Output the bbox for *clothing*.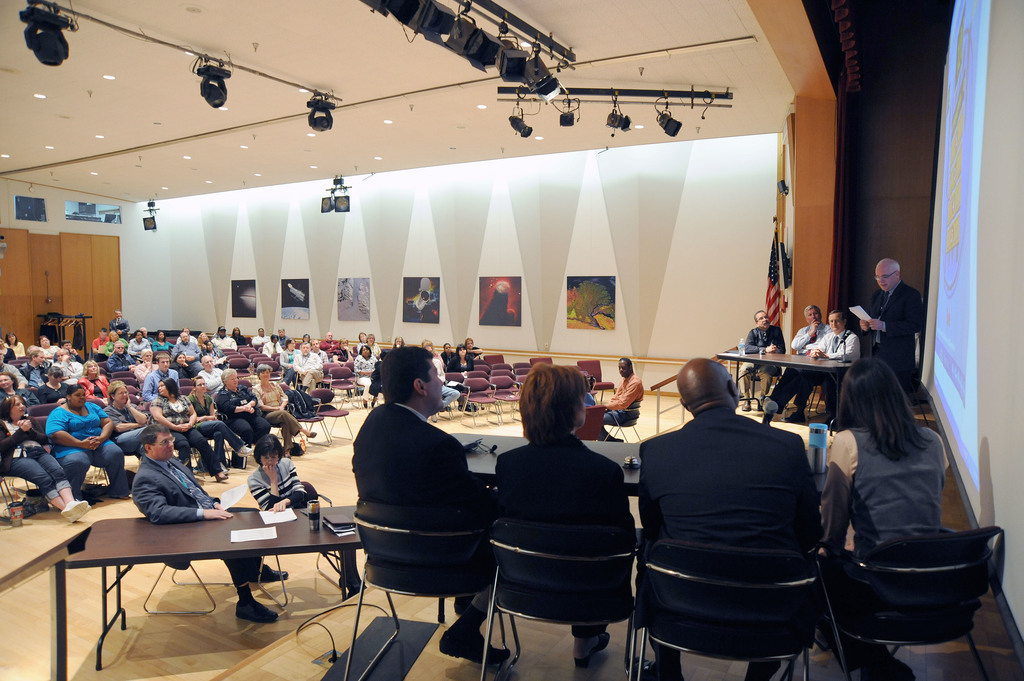
{"left": 355, "top": 339, "right": 381, "bottom": 357}.
